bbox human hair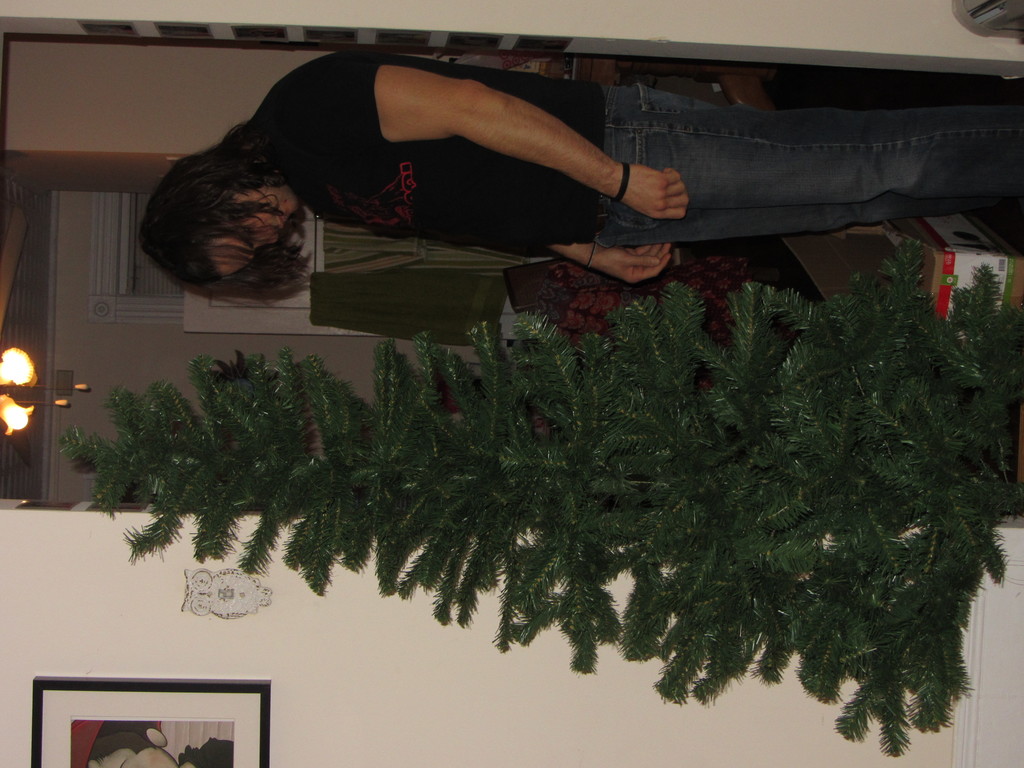
detection(134, 120, 312, 303)
